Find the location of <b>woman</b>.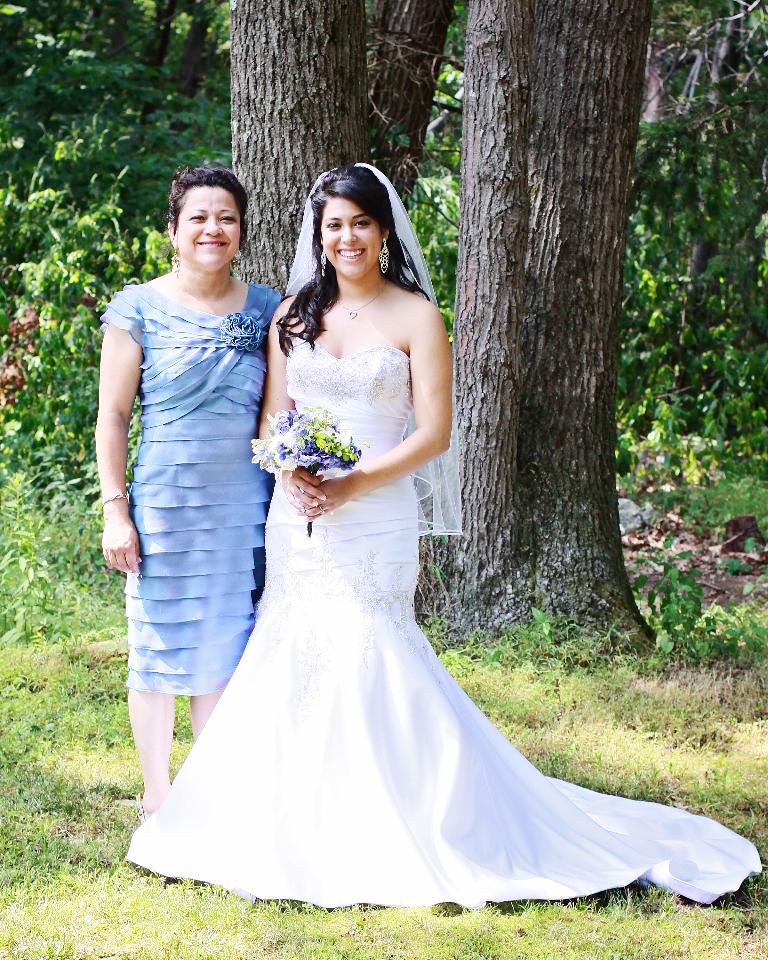
Location: [103,160,767,928].
